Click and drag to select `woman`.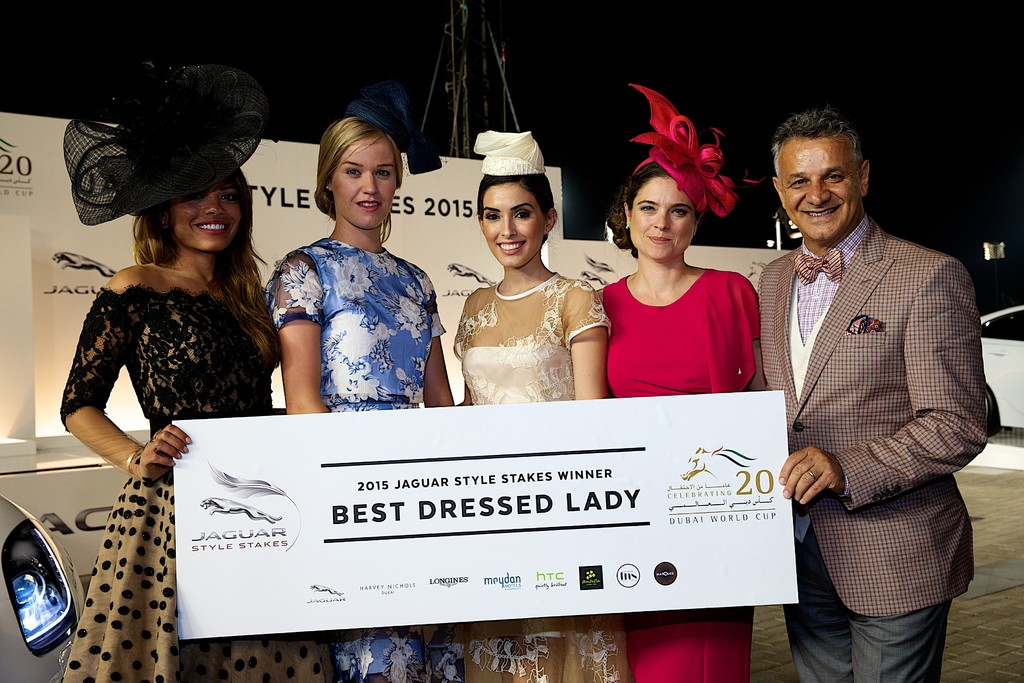
Selection: [left=266, top=74, right=456, bottom=682].
